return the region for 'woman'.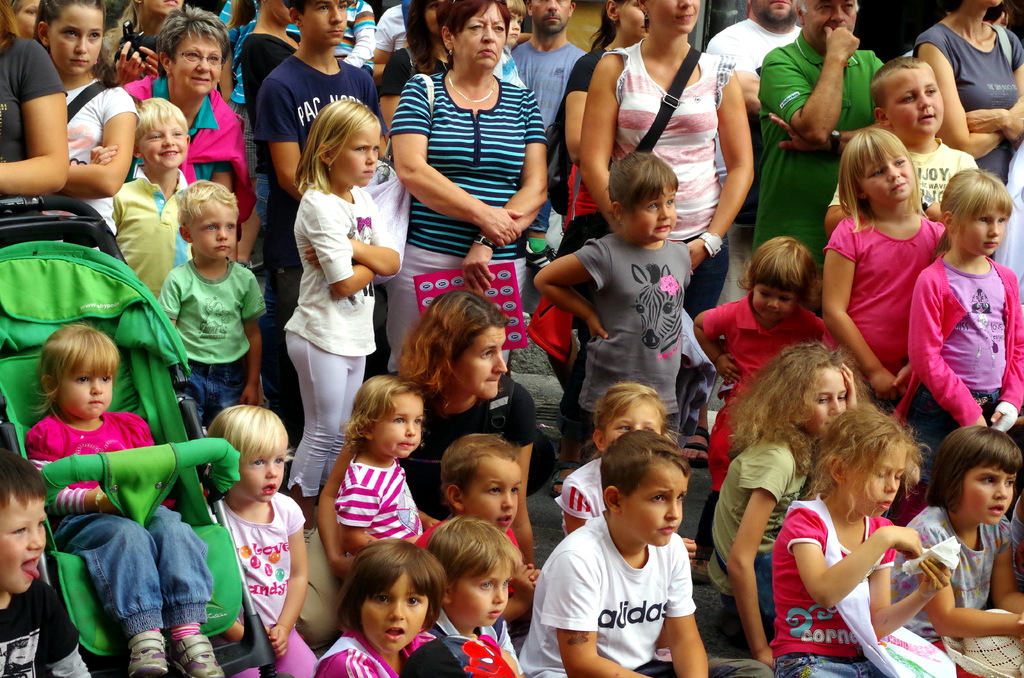
BBox(582, 0, 761, 339).
